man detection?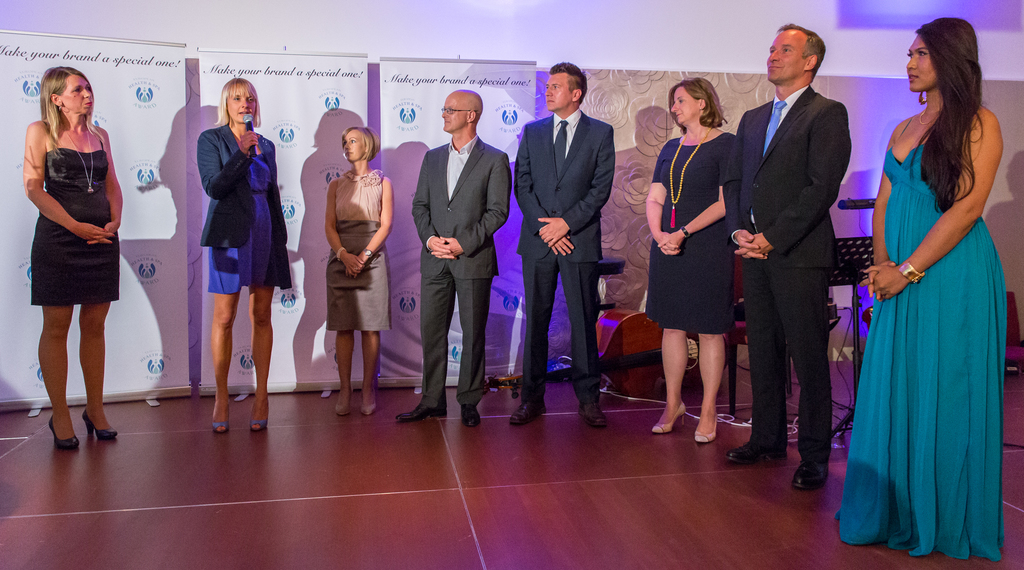
left=733, top=0, right=868, bottom=498
